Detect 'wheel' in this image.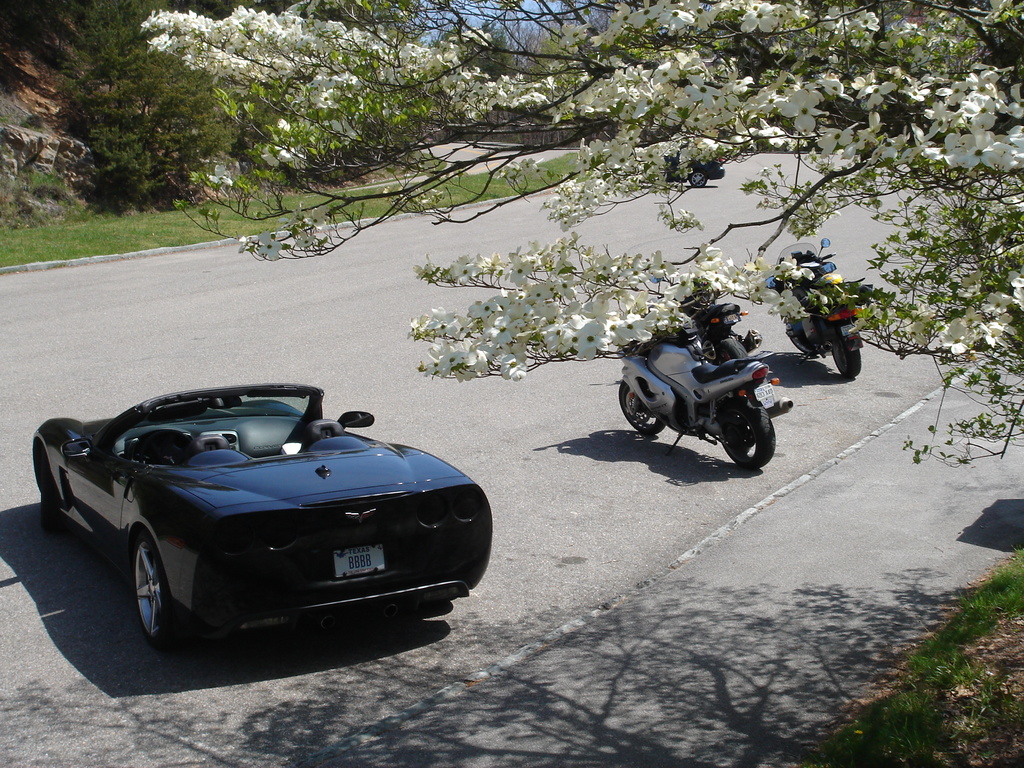
Detection: [690,170,707,189].
